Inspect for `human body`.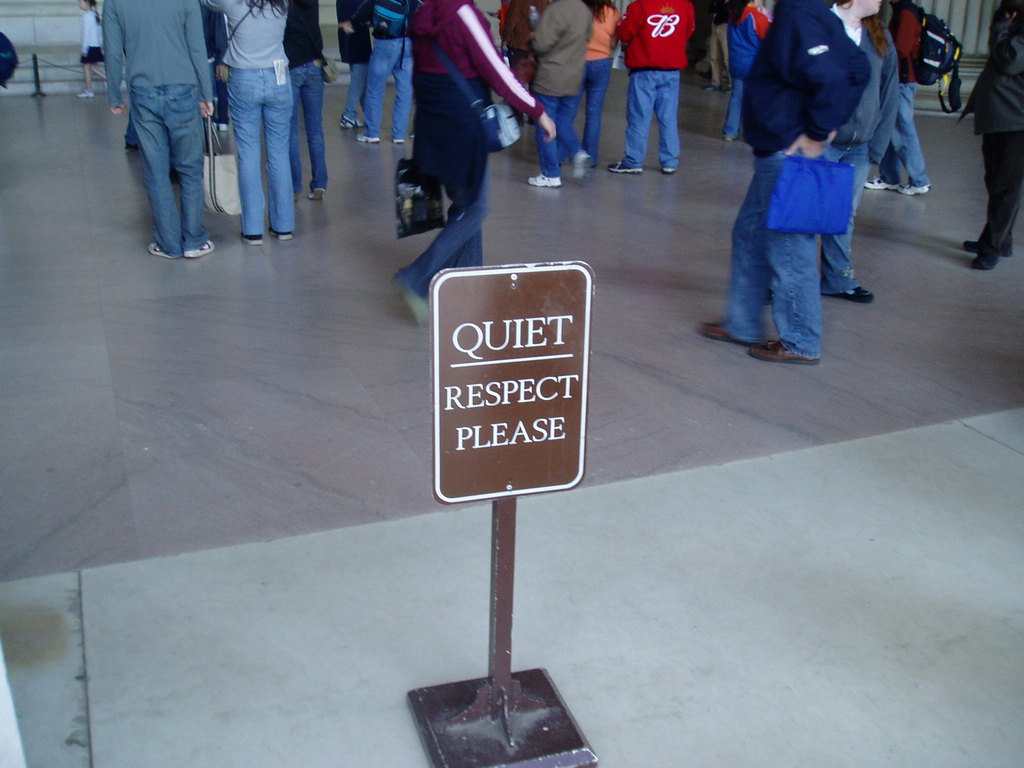
Inspection: BBox(102, 0, 220, 266).
